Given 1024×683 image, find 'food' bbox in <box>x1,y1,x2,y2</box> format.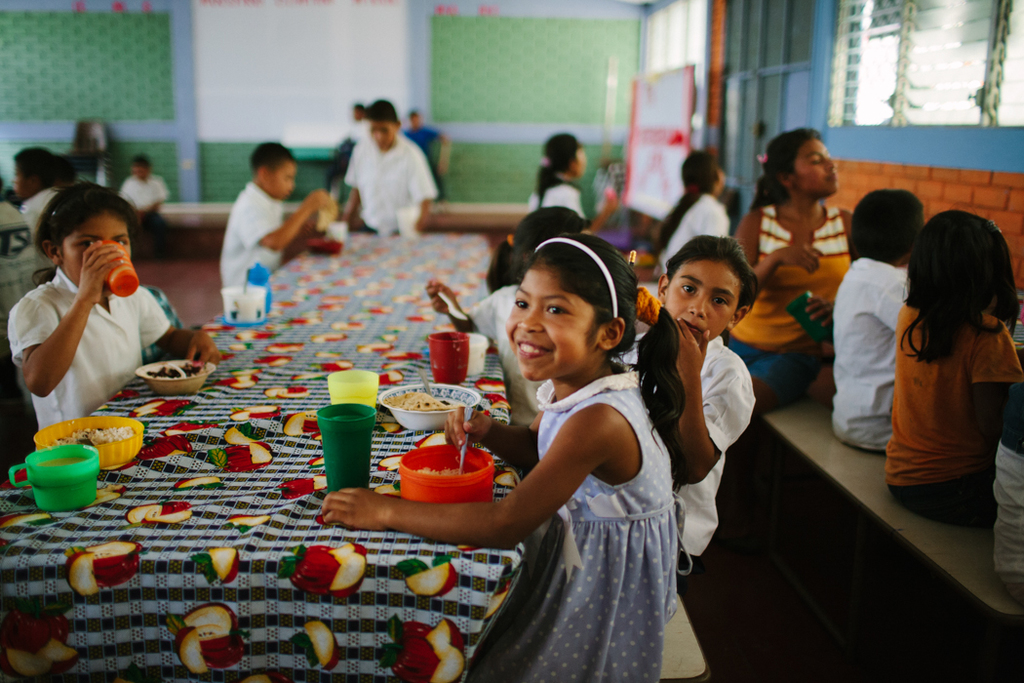
<box>275,470,330,502</box>.
